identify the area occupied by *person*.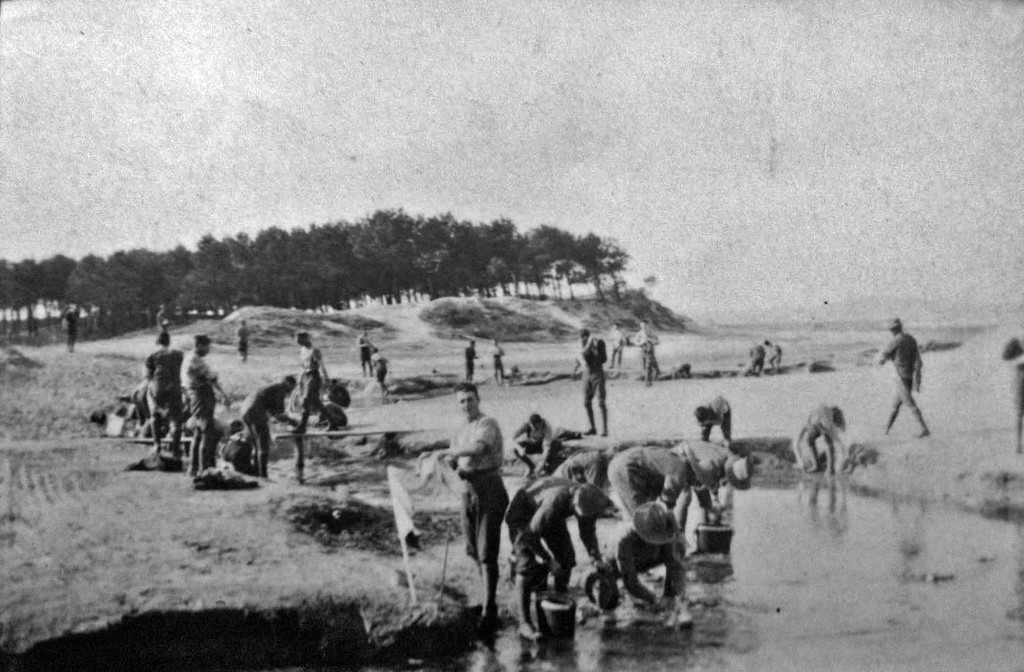
Area: l=613, t=326, r=615, b=369.
